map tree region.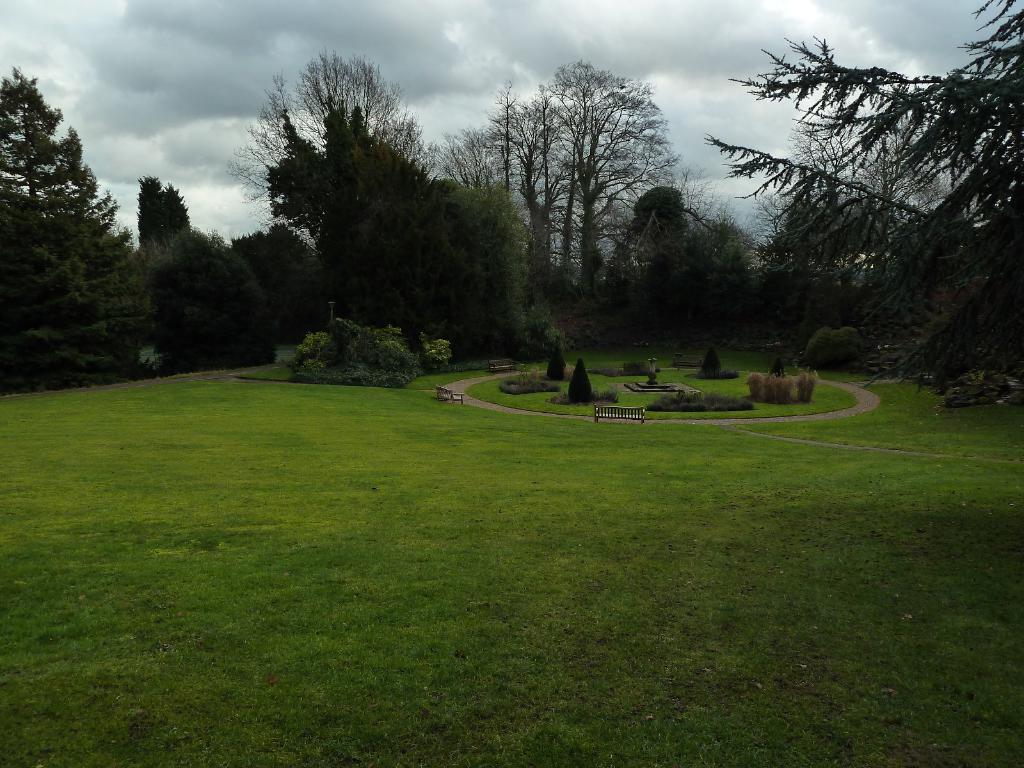
Mapped to {"left": 239, "top": 221, "right": 325, "bottom": 365}.
